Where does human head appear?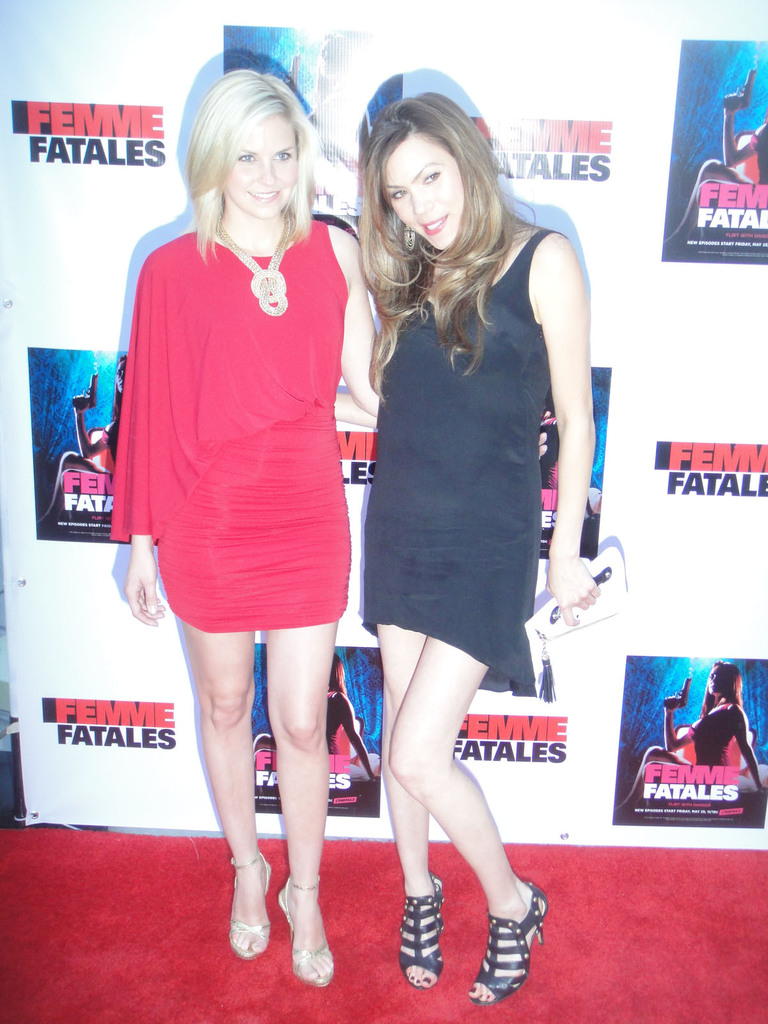
Appears at select_region(114, 352, 126, 392).
